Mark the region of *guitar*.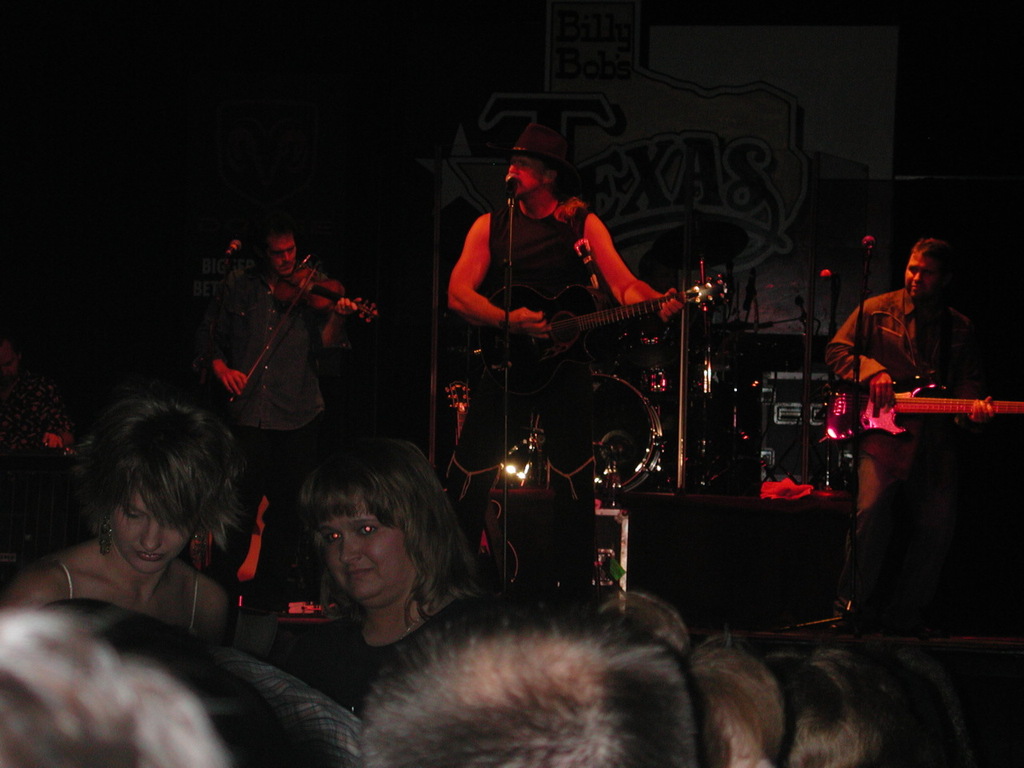
Region: Rect(813, 366, 1023, 439).
